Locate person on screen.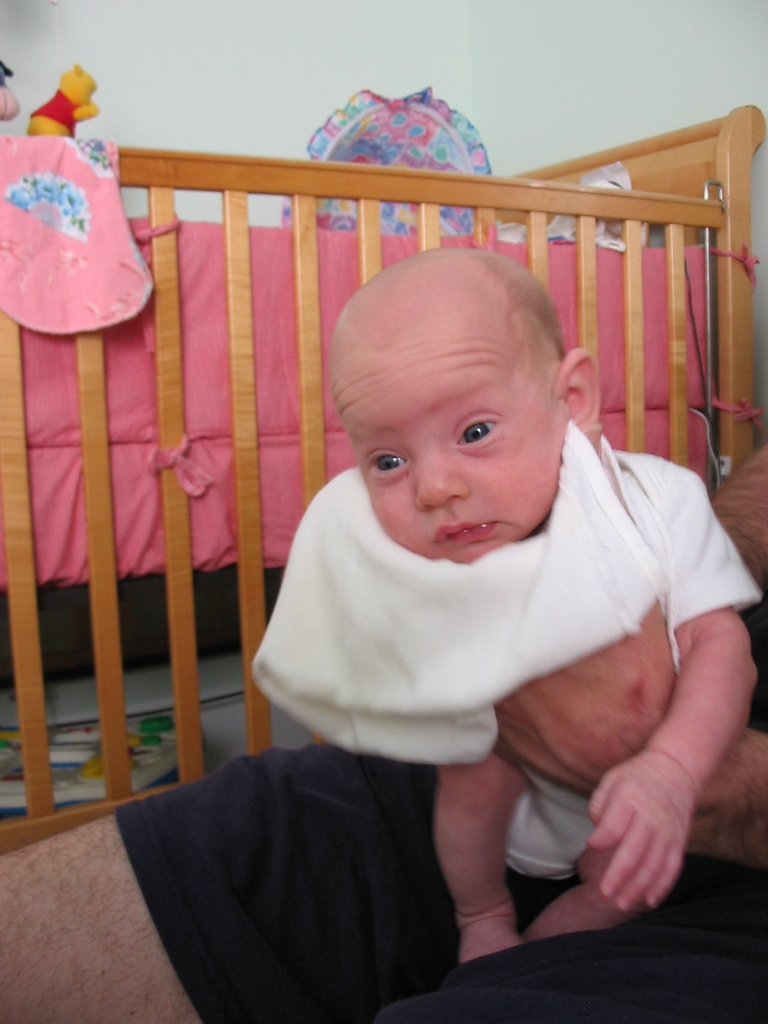
On screen at <region>0, 431, 767, 1023</region>.
